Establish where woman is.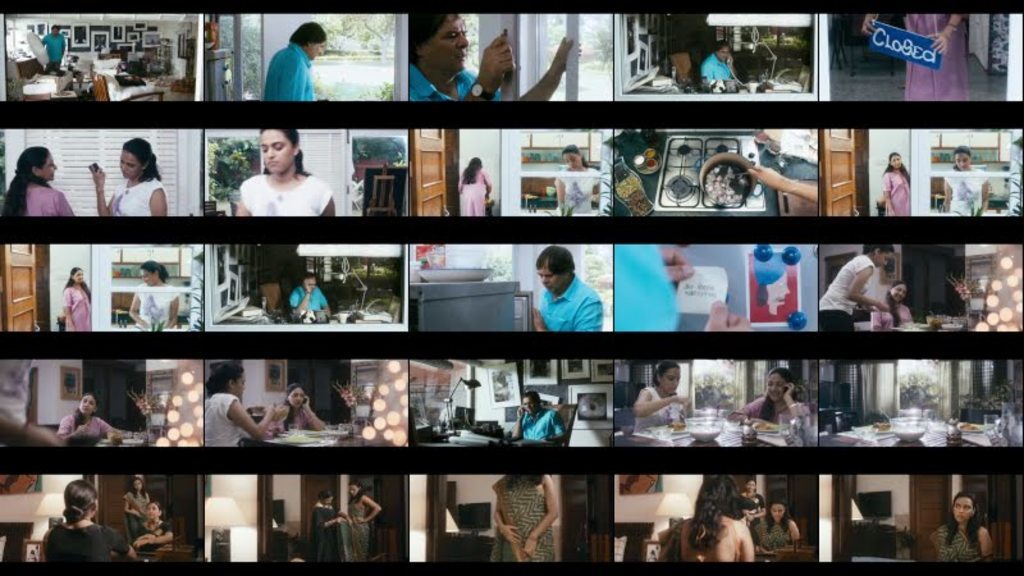
Established at (88, 138, 164, 212).
